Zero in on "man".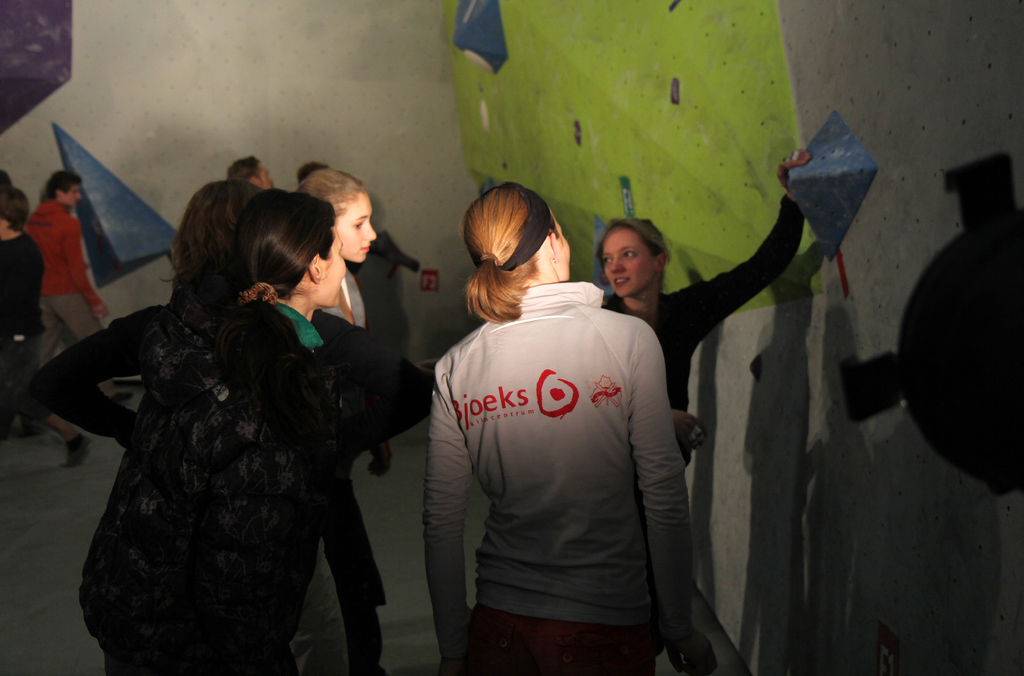
Zeroed in: {"left": 221, "top": 152, "right": 276, "bottom": 191}.
